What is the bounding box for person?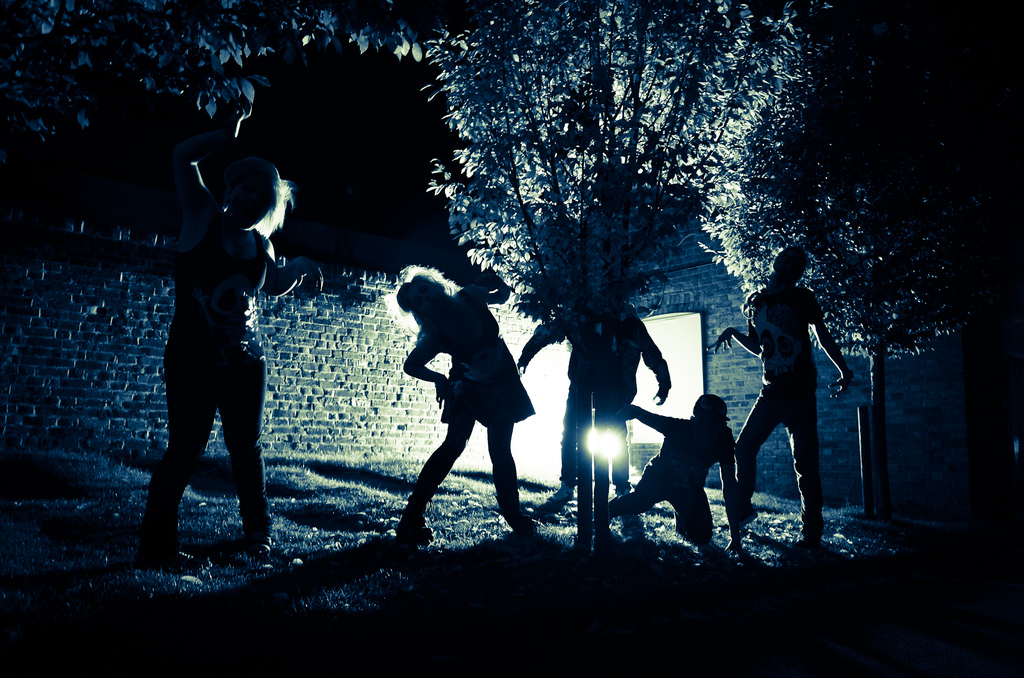
Rect(395, 236, 524, 549).
